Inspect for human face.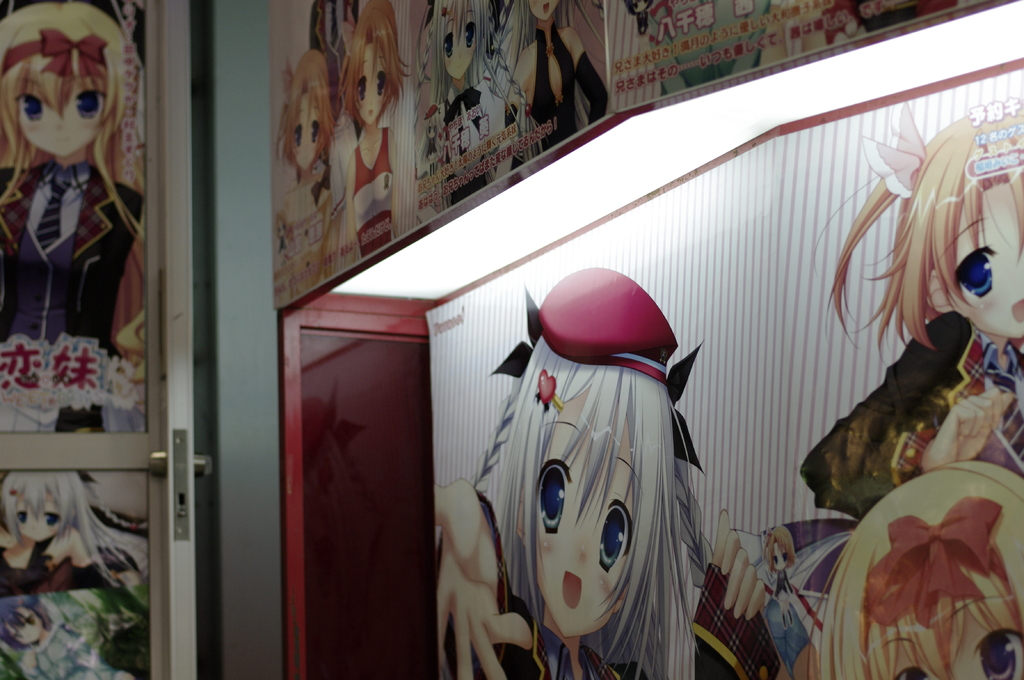
Inspection: locate(886, 615, 1023, 679).
